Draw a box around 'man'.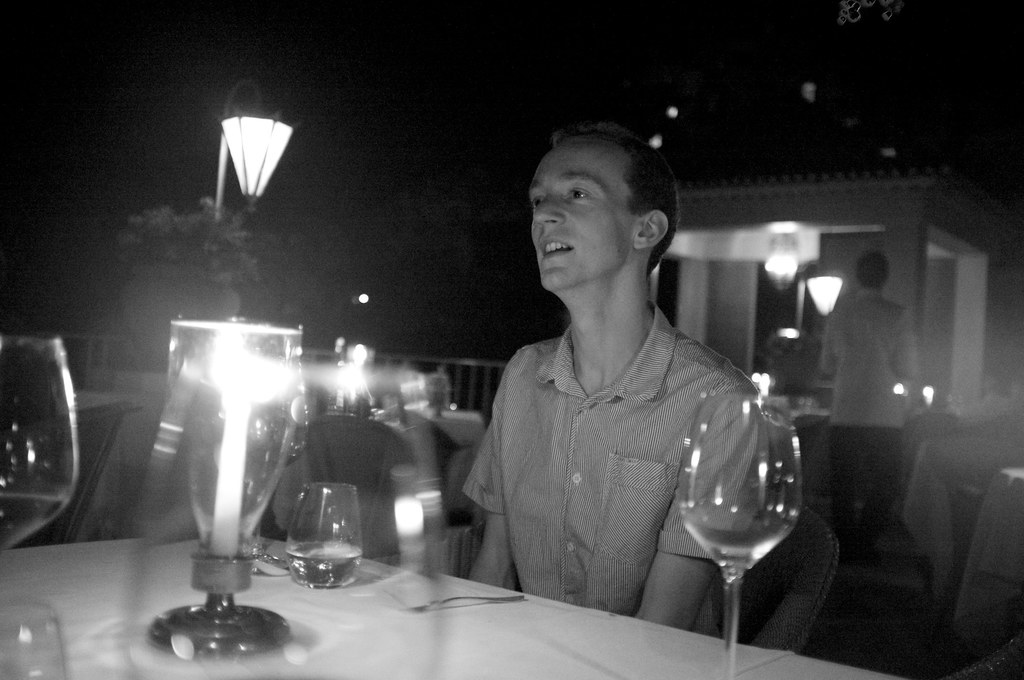
[x1=822, y1=255, x2=925, y2=555].
